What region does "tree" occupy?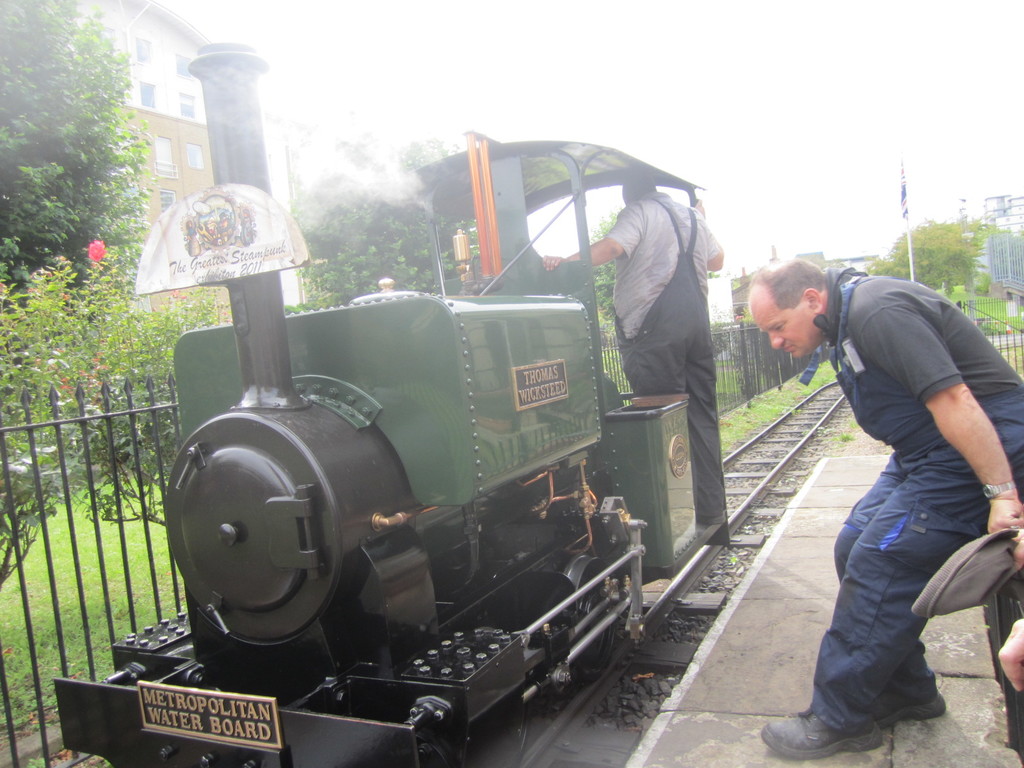
l=285, t=140, r=467, b=317.
